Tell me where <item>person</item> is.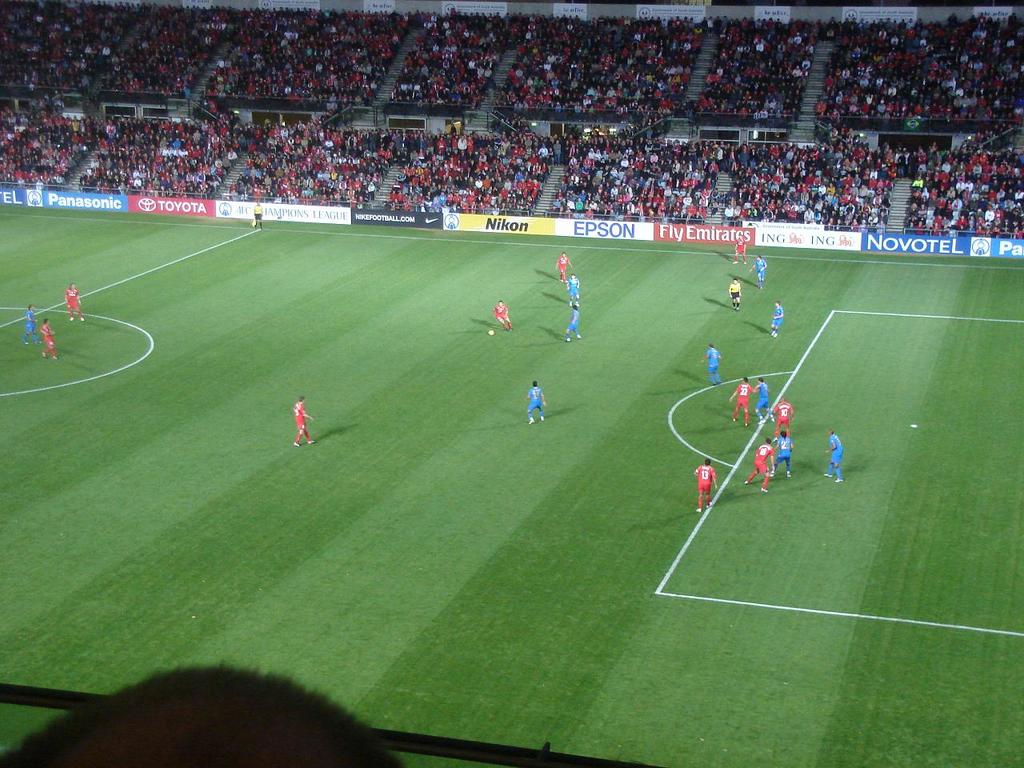
<item>person</item> is at <box>742,431,775,491</box>.
